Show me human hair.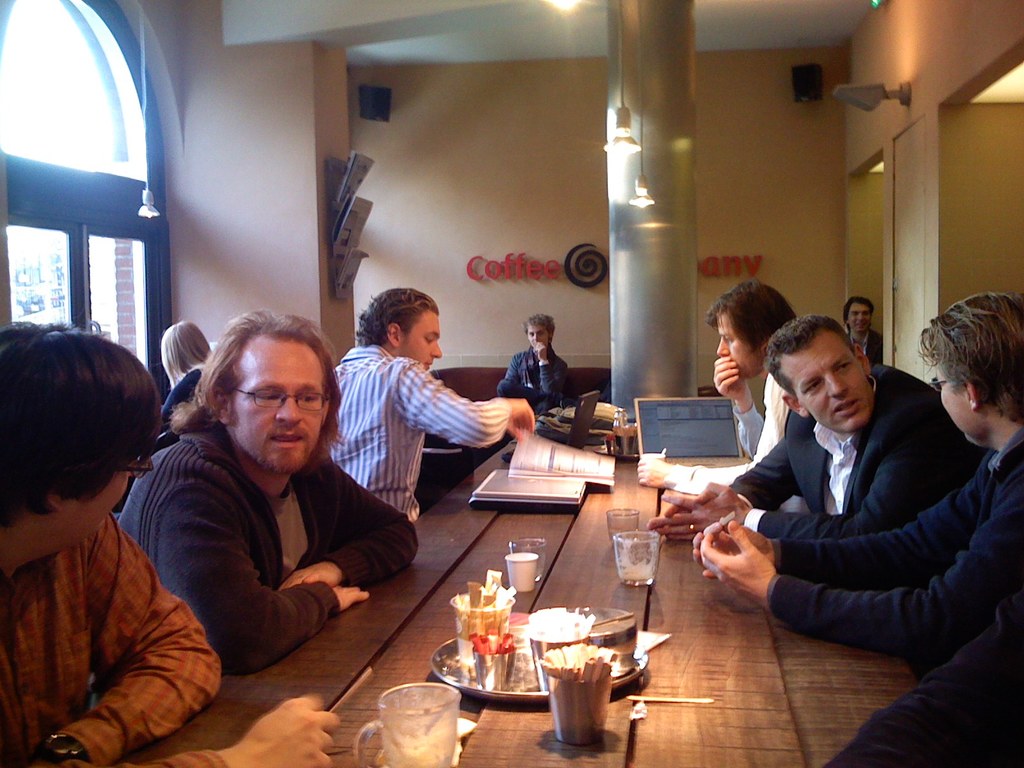
human hair is here: <bbox>0, 316, 163, 533</bbox>.
